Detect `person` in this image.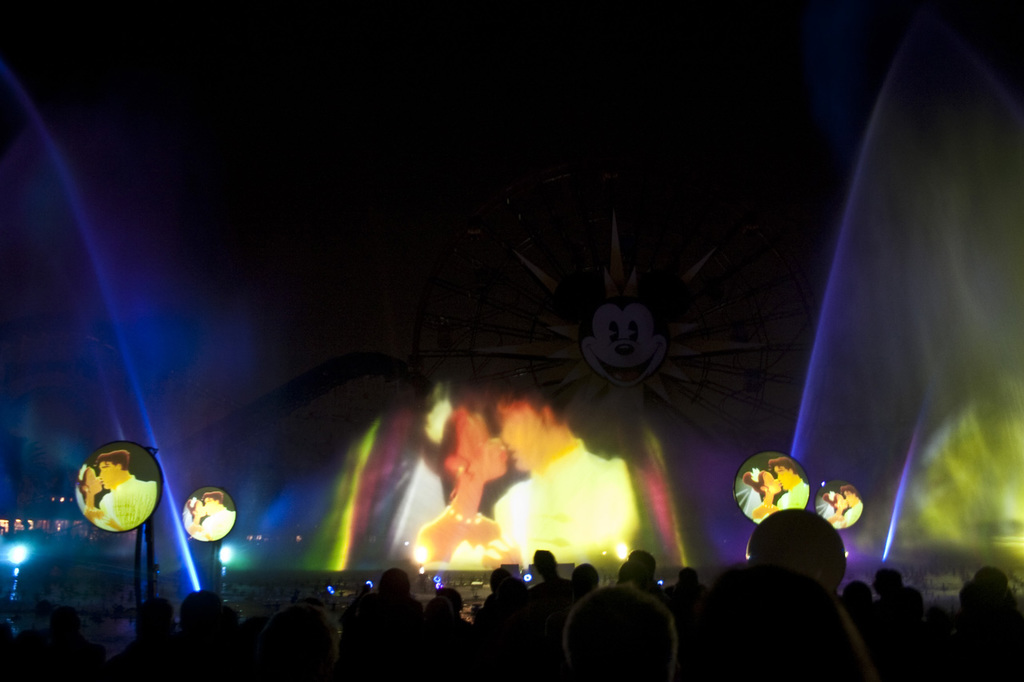
Detection: [94, 453, 160, 525].
